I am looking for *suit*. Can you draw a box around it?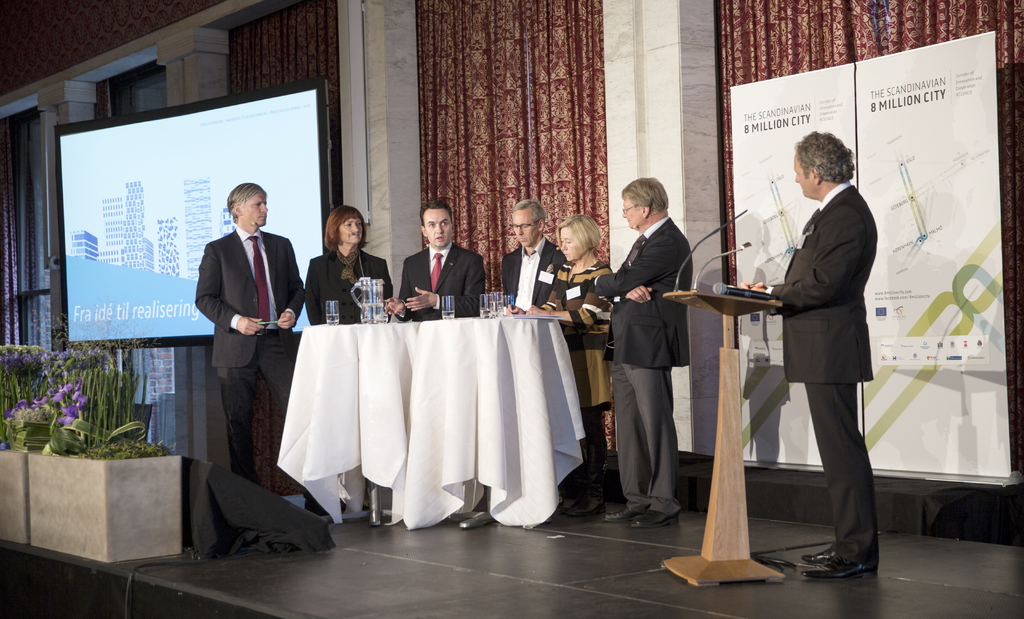
Sure, the bounding box is [x1=501, y1=243, x2=566, y2=310].
